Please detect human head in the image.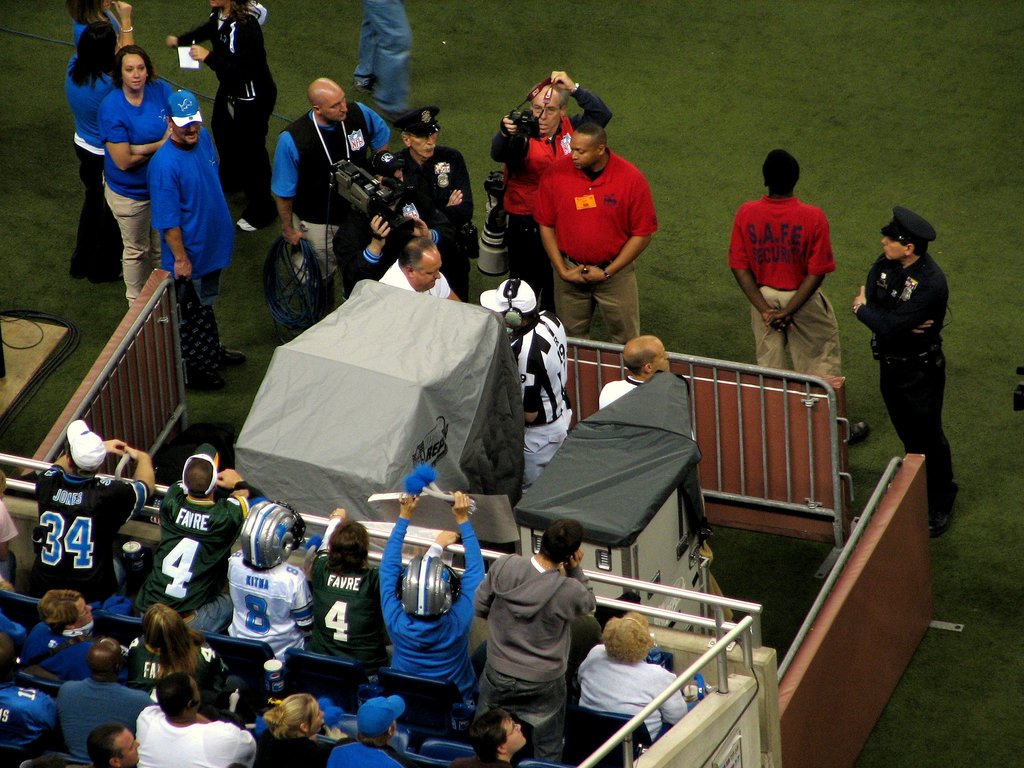
crop(480, 282, 535, 332).
